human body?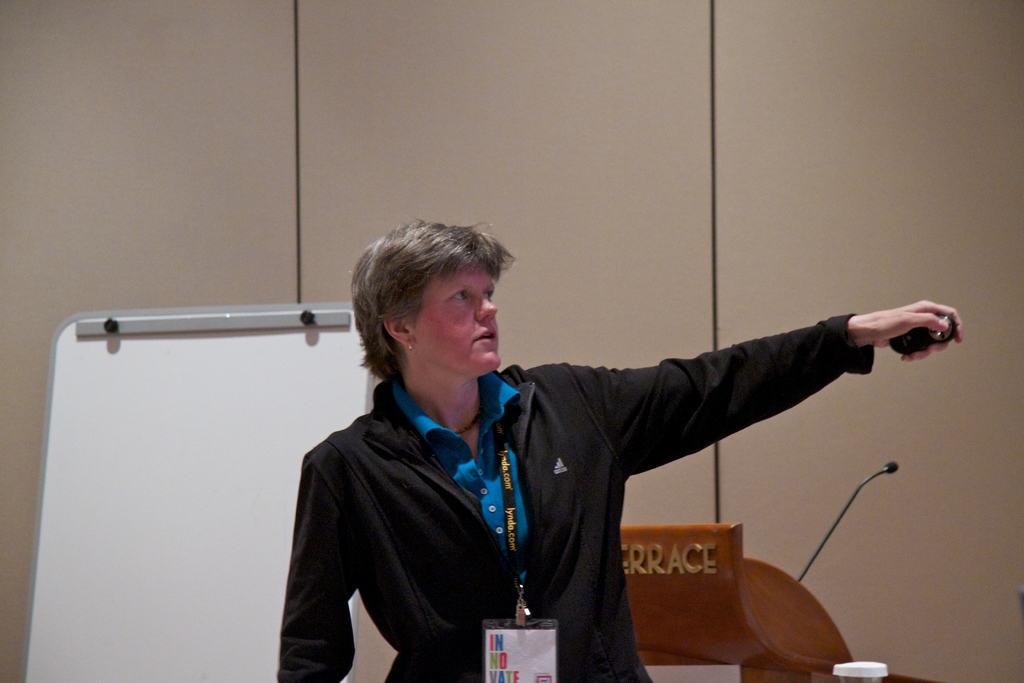
271,238,792,672
